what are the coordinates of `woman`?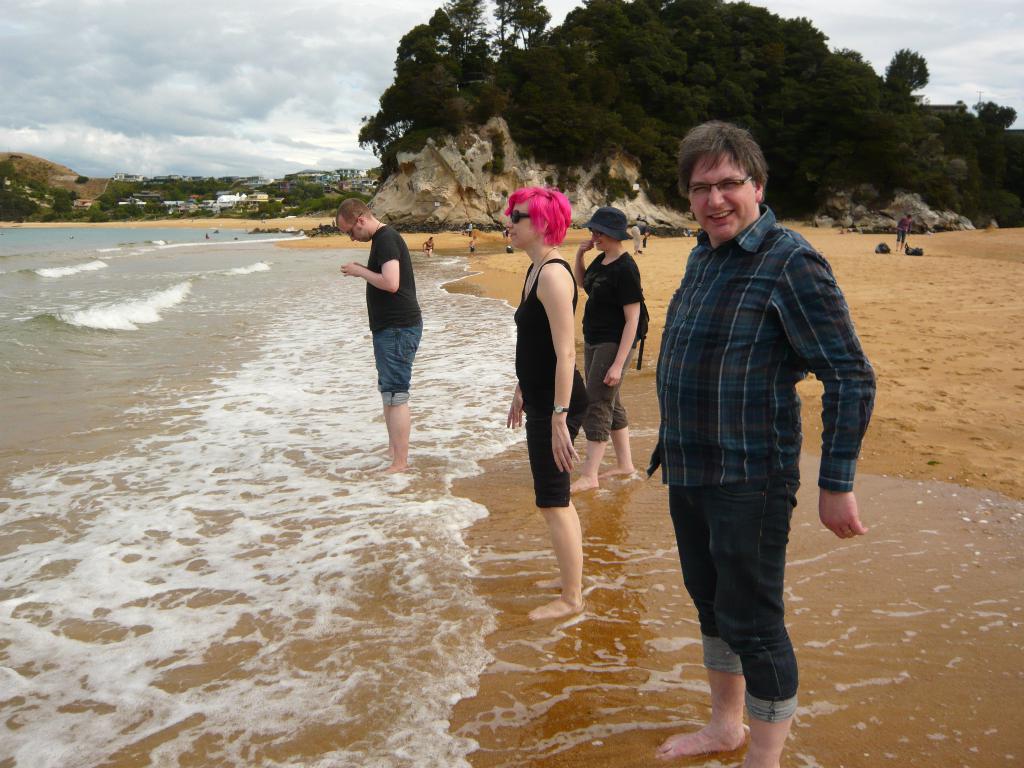
568/203/648/497.
